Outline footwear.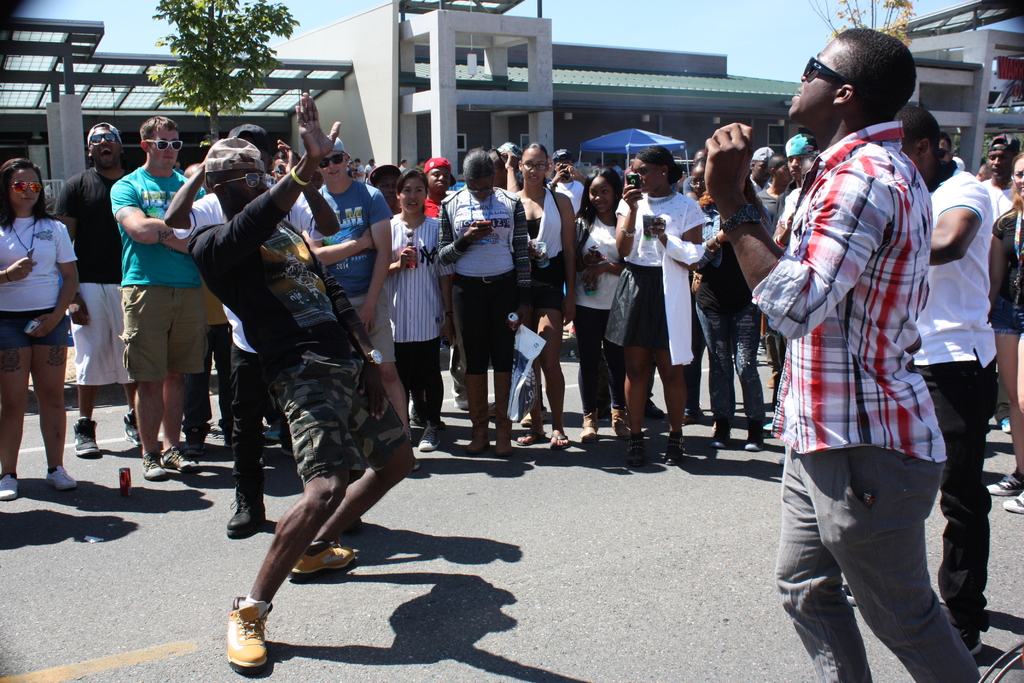
Outline: (x1=746, y1=404, x2=765, y2=444).
